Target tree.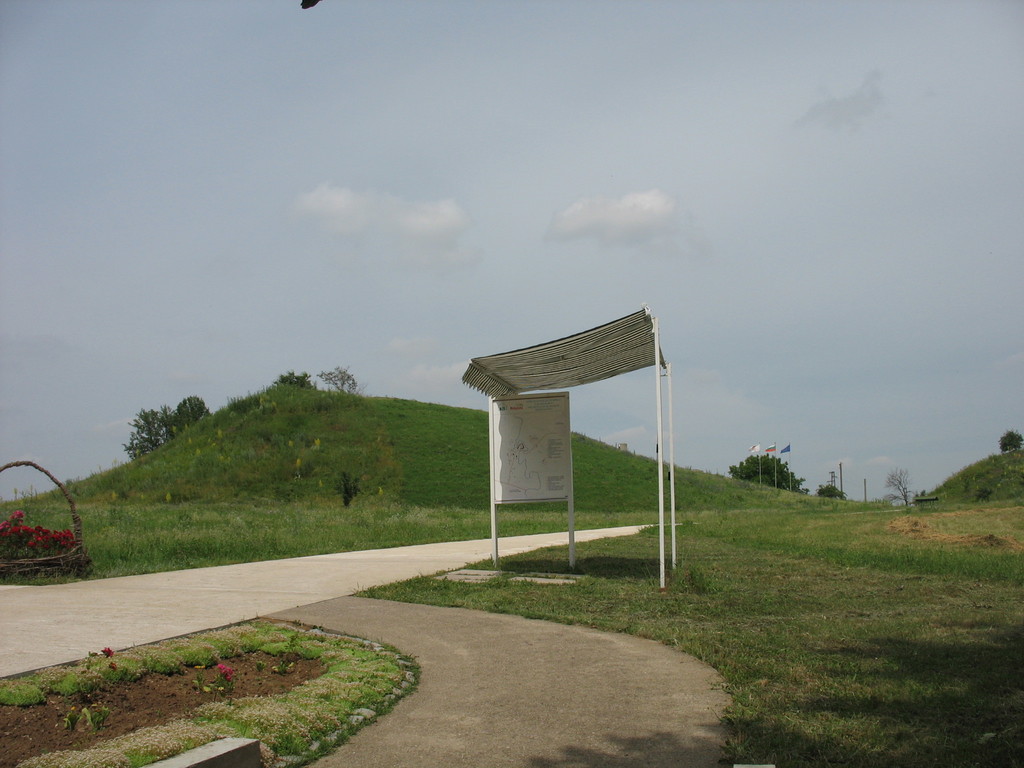
Target region: box(1000, 431, 1023, 448).
